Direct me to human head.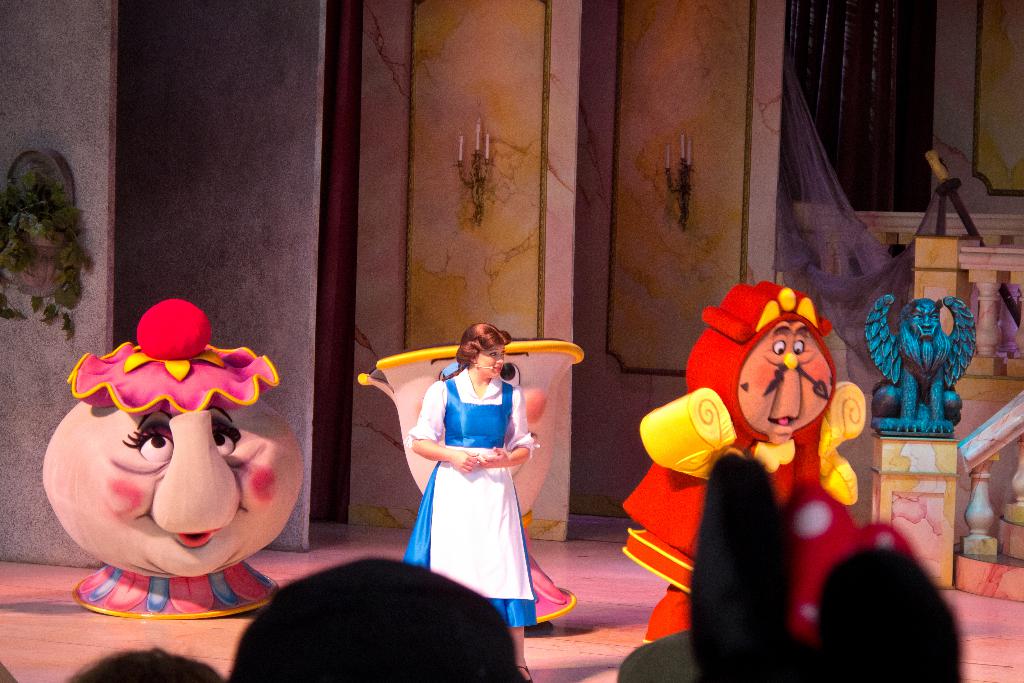
Direction: (left=223, top=555, right=530, bottom=682).
